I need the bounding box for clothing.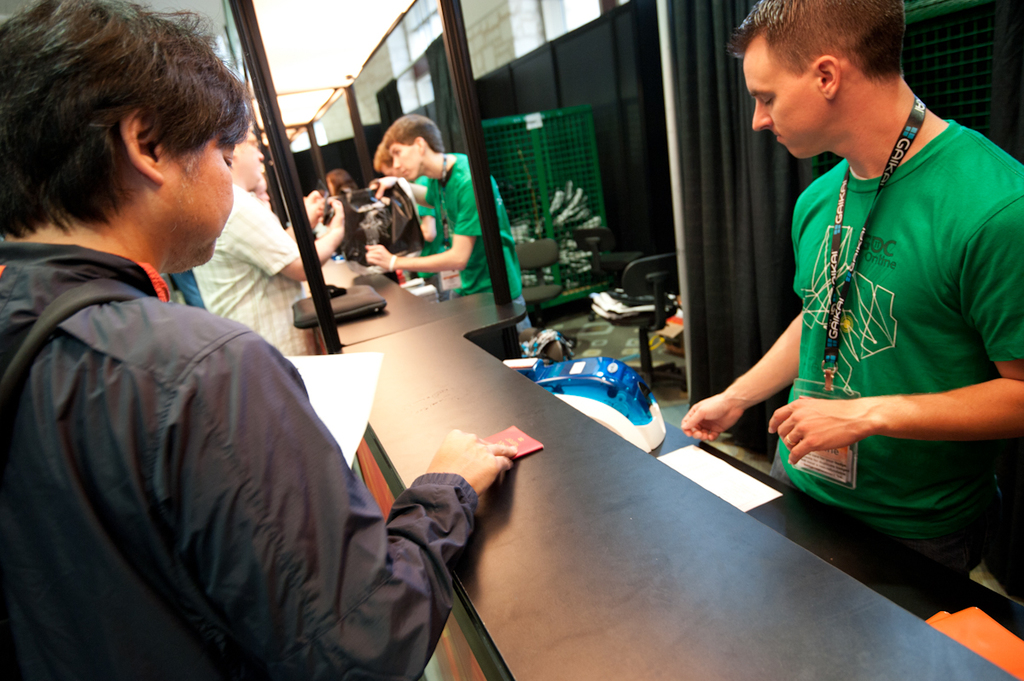
Here it is: <box>193,183,305,351</box>.
